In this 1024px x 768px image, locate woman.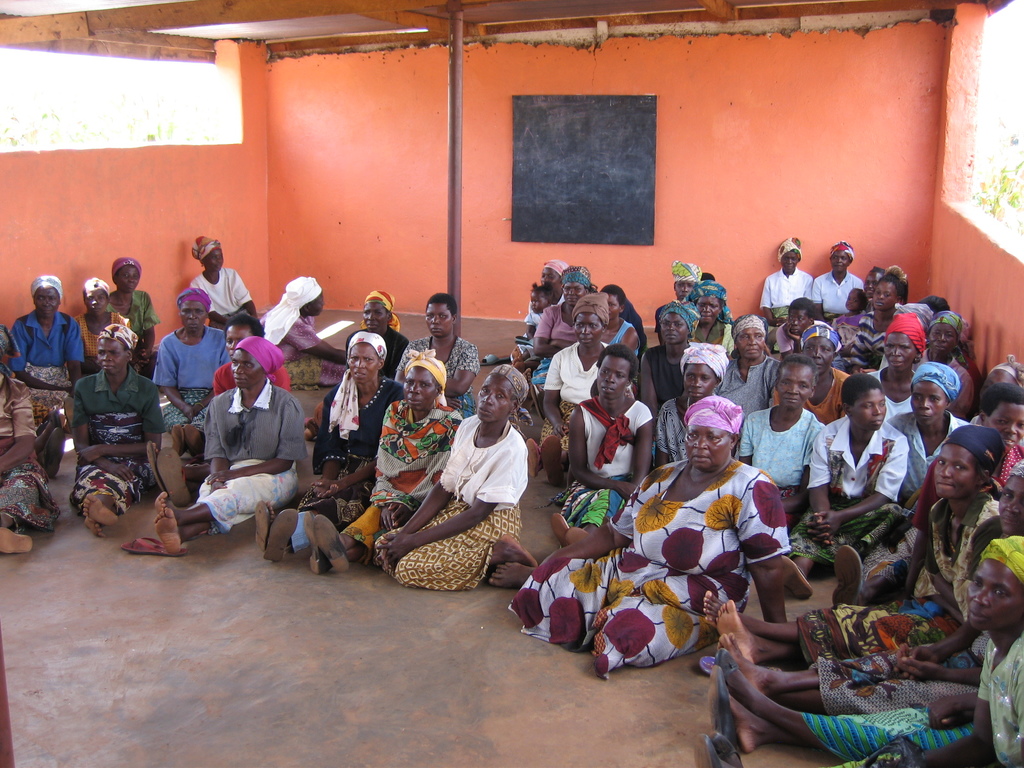
Bounding box: select_region(68, 321, 169, 541).
